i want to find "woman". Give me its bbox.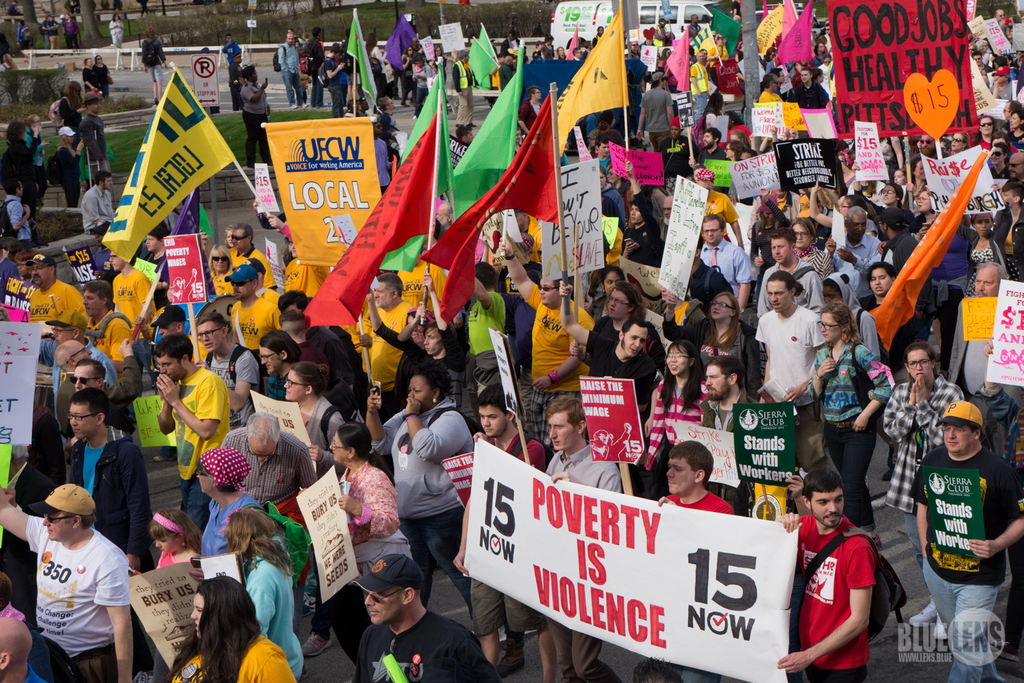
box(195, 445, 262, 556).
